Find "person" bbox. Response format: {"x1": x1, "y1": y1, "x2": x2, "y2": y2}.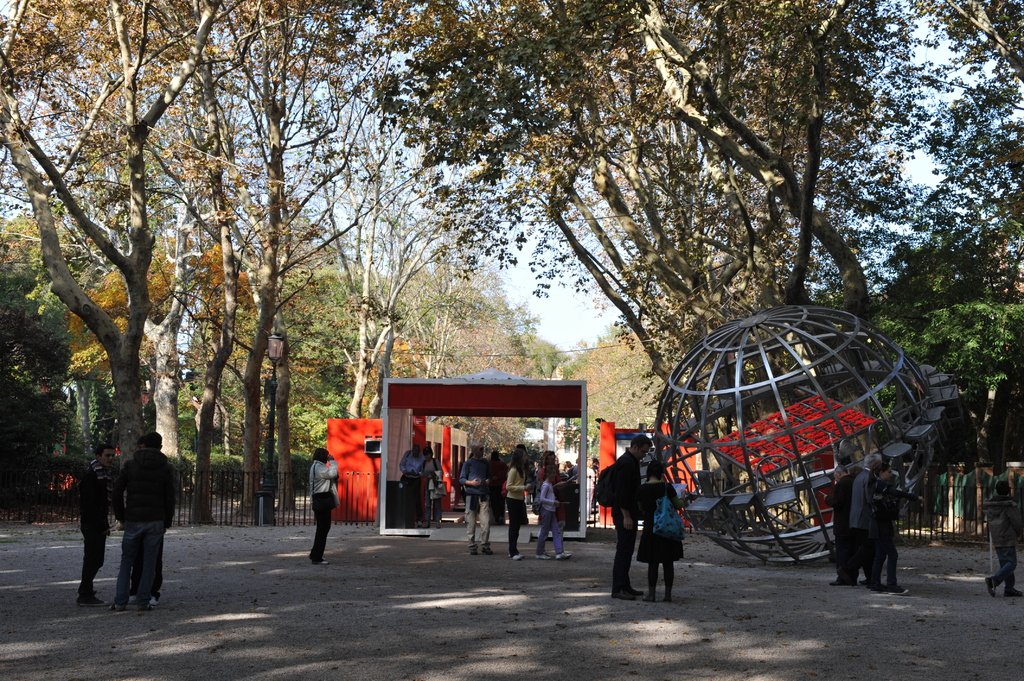
{"x1": 108, "y1": 431, "x2": 178, "y2": 611}.
